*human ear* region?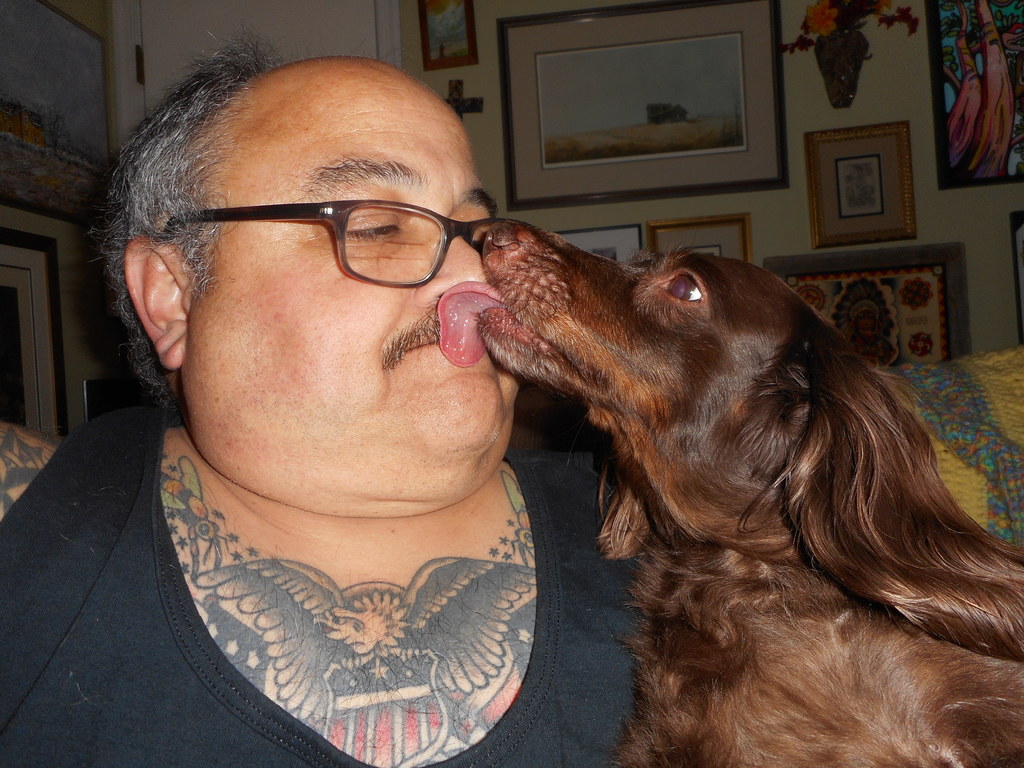
pyautogui.locateOnScreen(124, 234, 190, 366)
